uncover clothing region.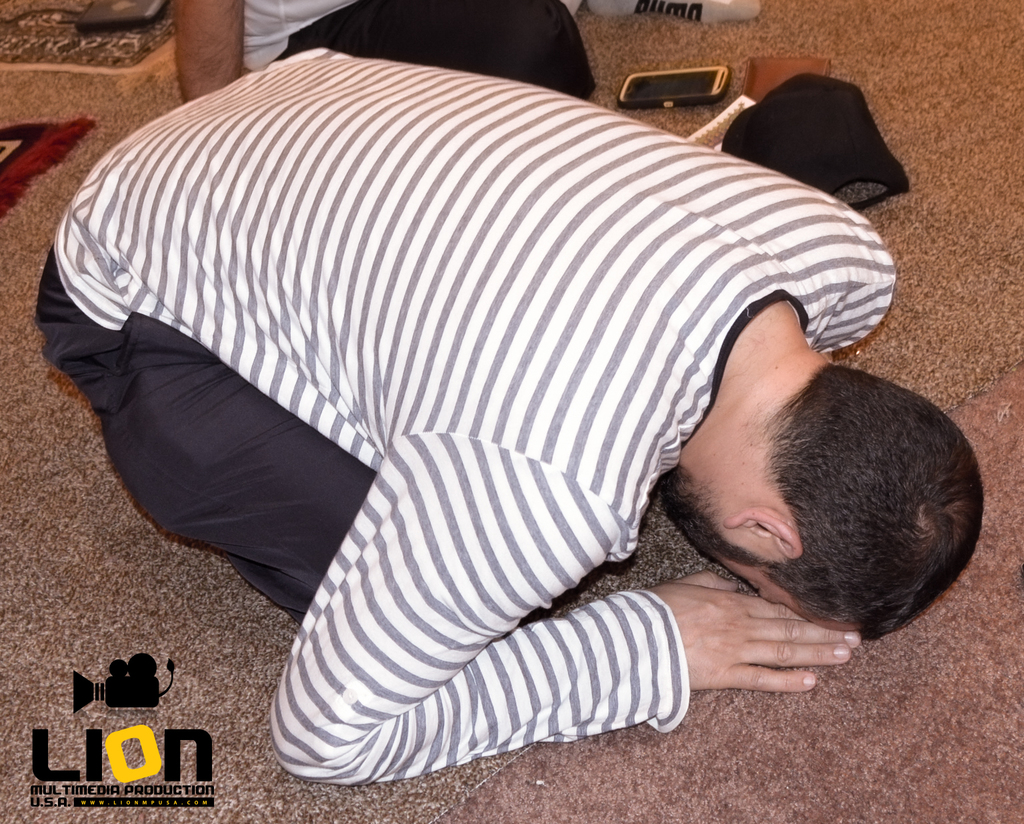
Uncovered: 35/10/918/823.
